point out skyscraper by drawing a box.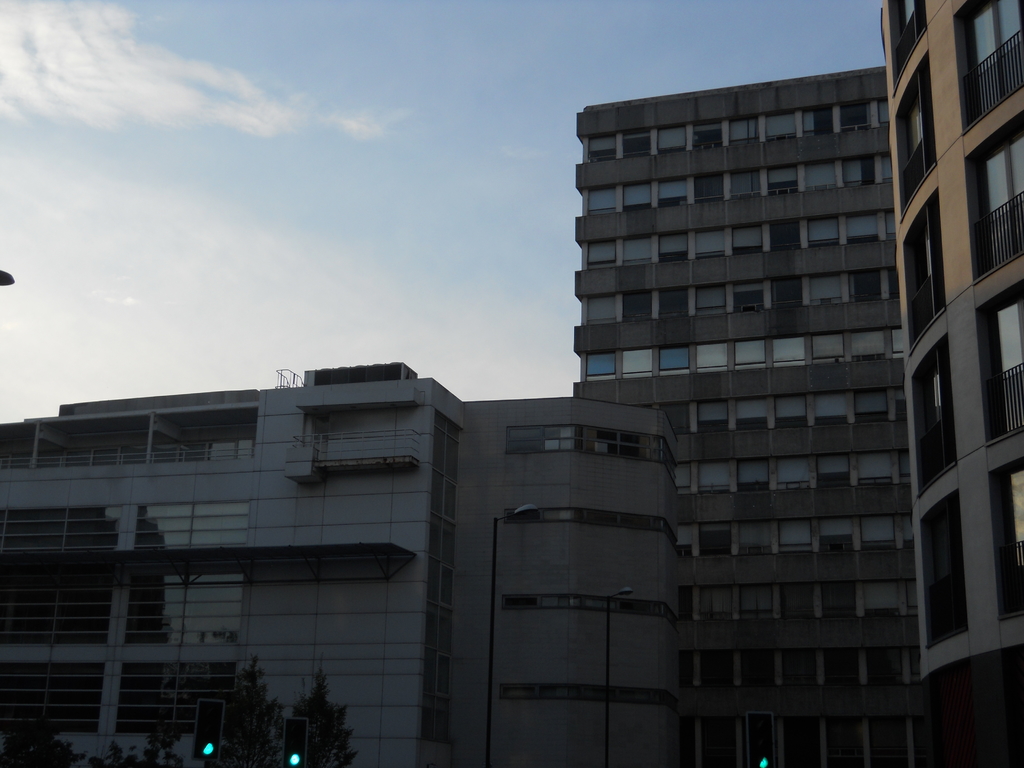
locate(536, 42, 952, 679).
